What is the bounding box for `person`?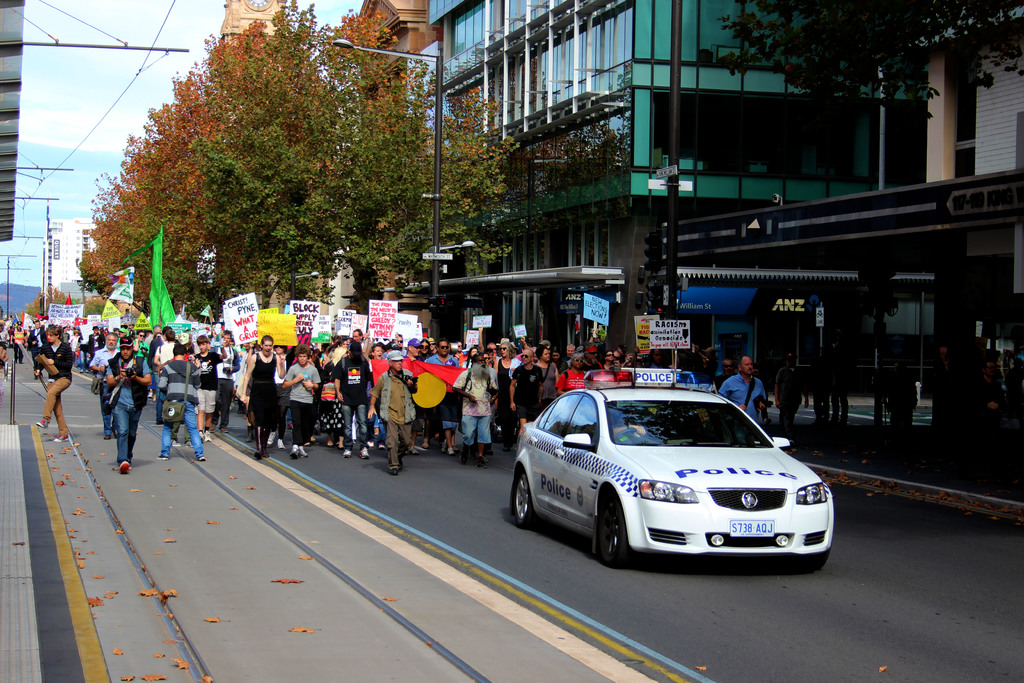
70 329 79 352.
